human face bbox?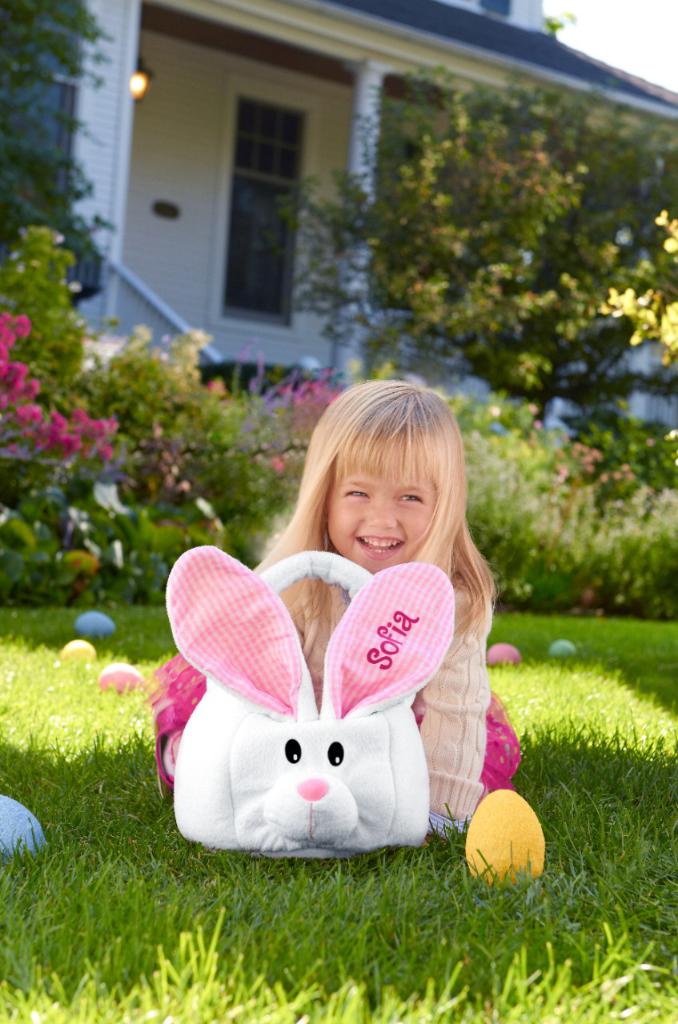
326/468/436/575
